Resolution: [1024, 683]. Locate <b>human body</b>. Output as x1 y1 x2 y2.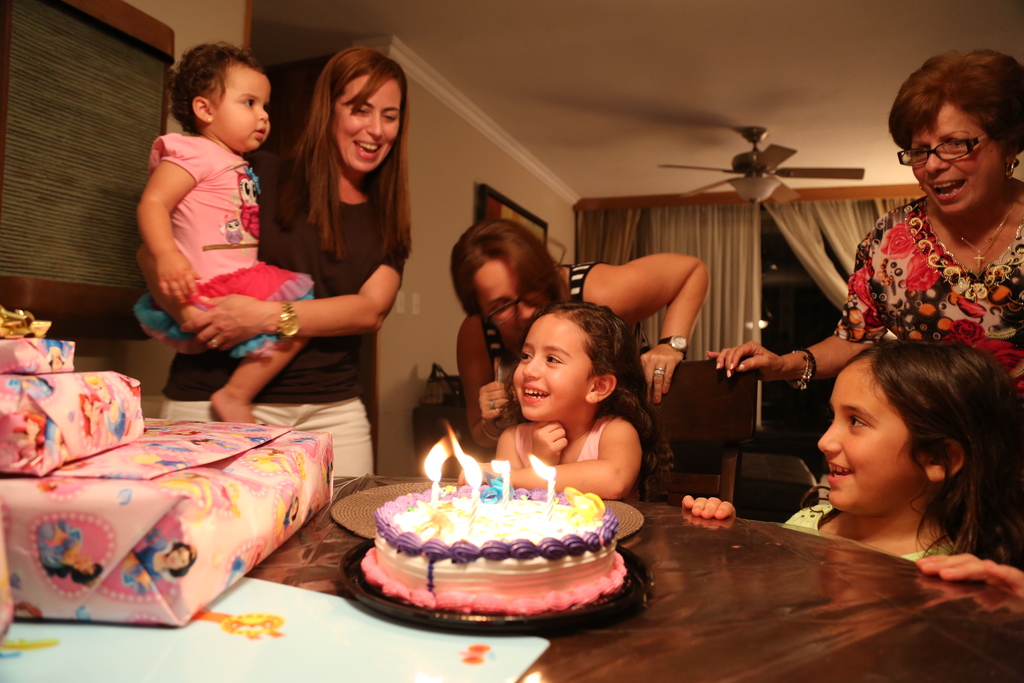
118 539 163 597.
